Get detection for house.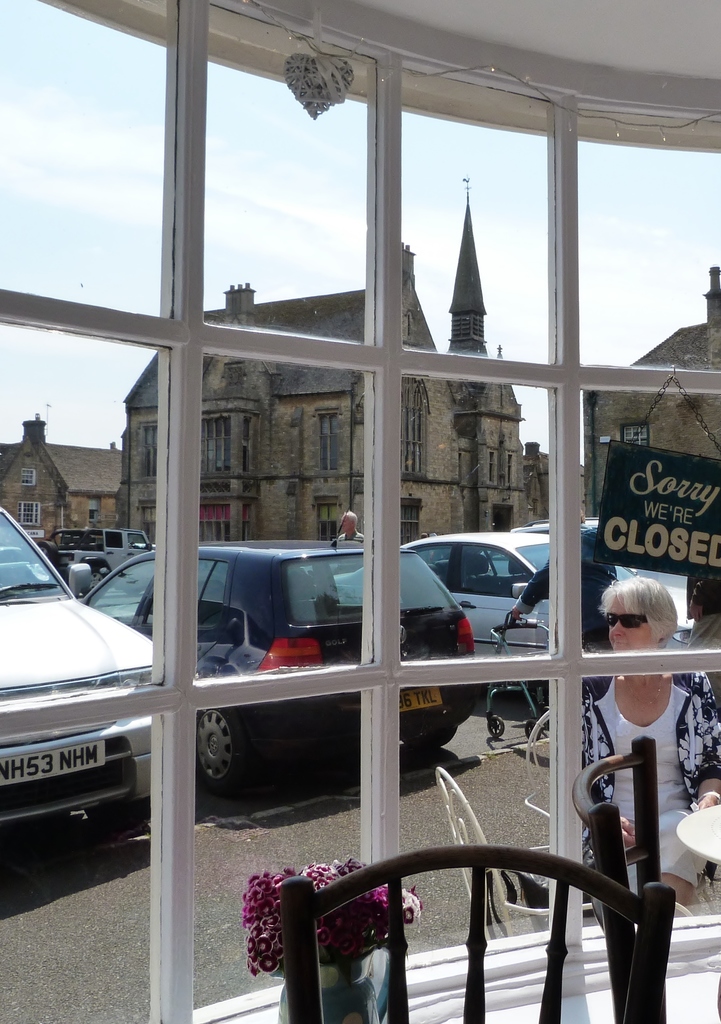
Detection: (left=0, top=413, right=123, bottom=551).
